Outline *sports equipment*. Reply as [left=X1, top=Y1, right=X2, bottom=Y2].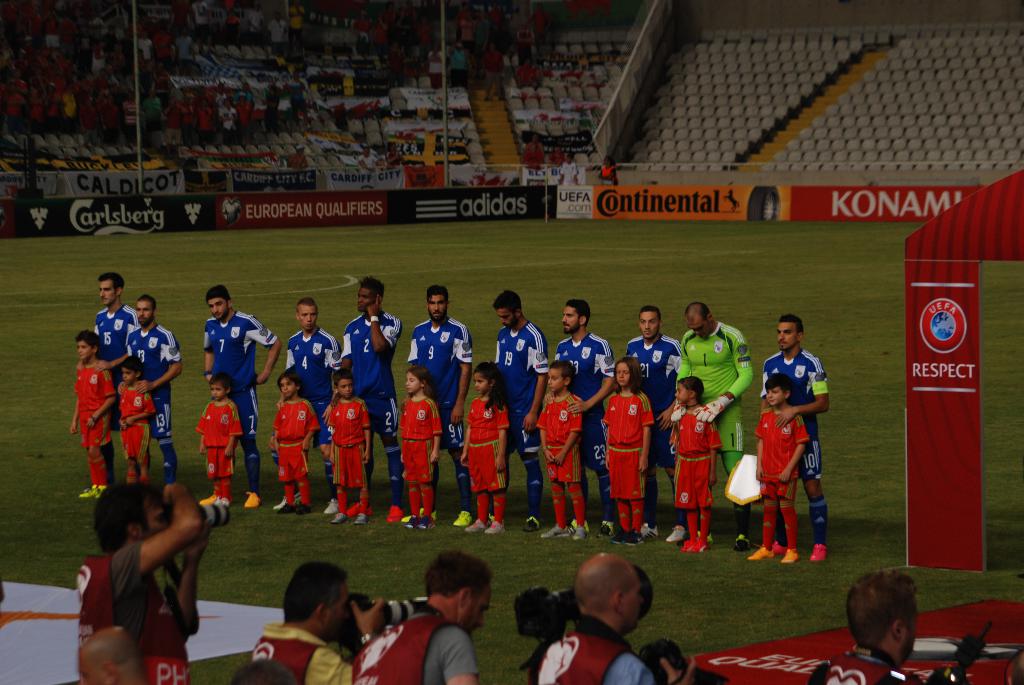
[left=612, top=528, right=643, bottom=549].
